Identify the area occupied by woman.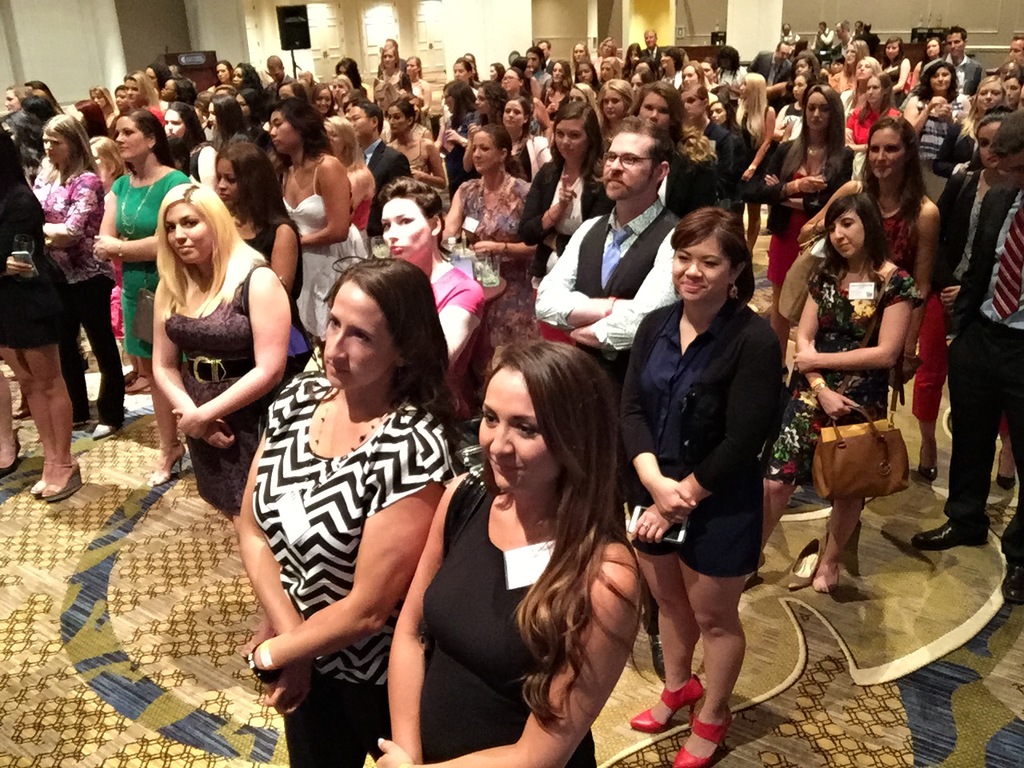
Area: 838, 38, 870, 78.
